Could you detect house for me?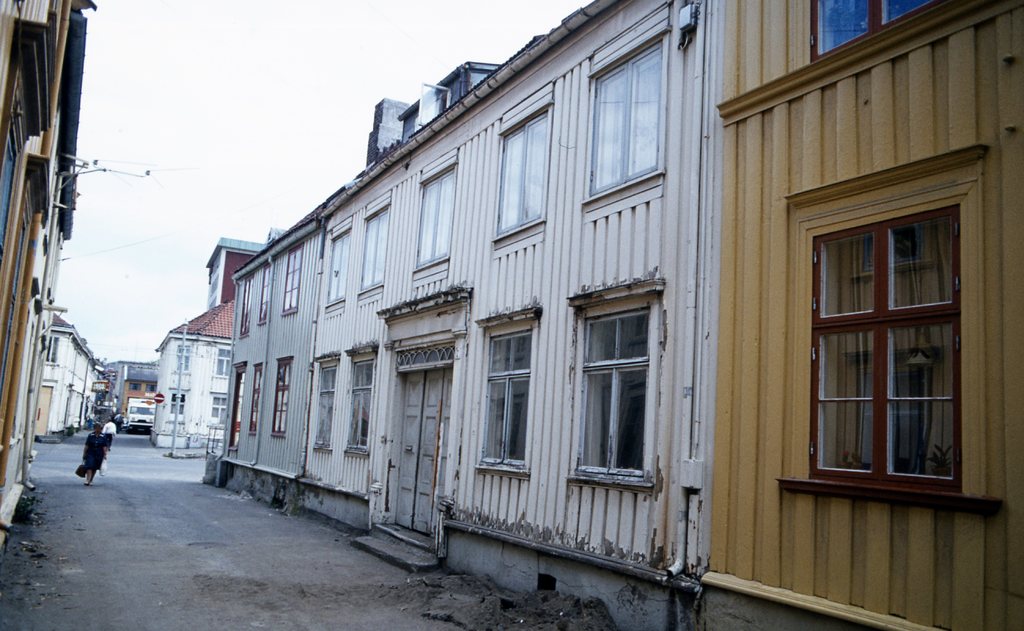
Detection result: bbox(28, 309, 111, 447).
